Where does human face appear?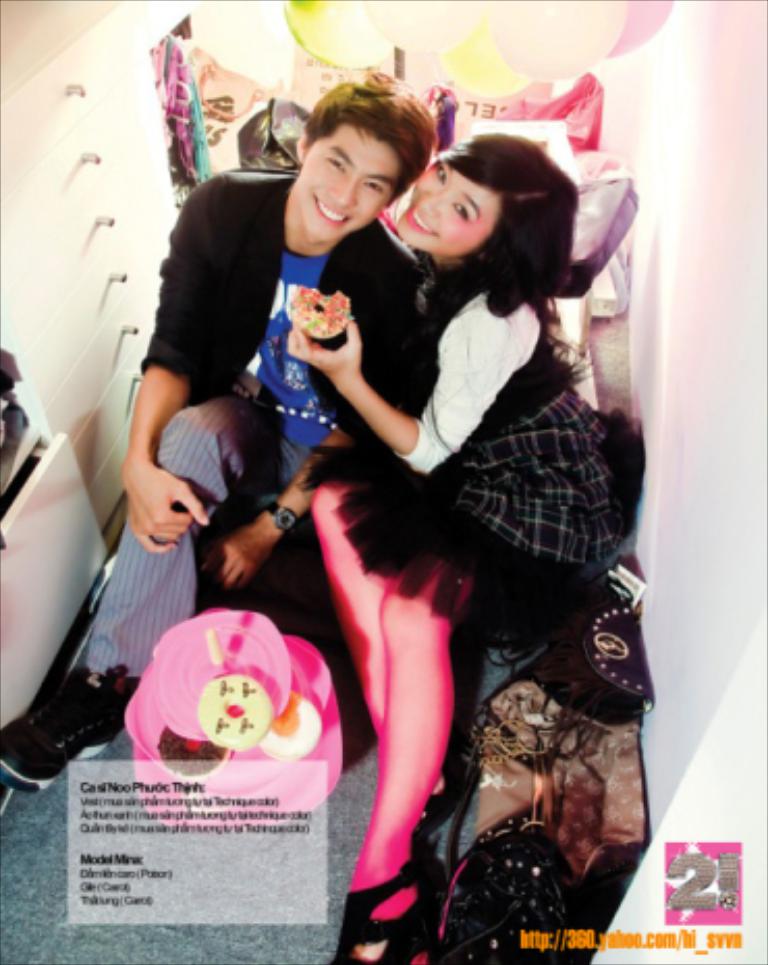
Appears at rect(297, 120, 407, 241).
